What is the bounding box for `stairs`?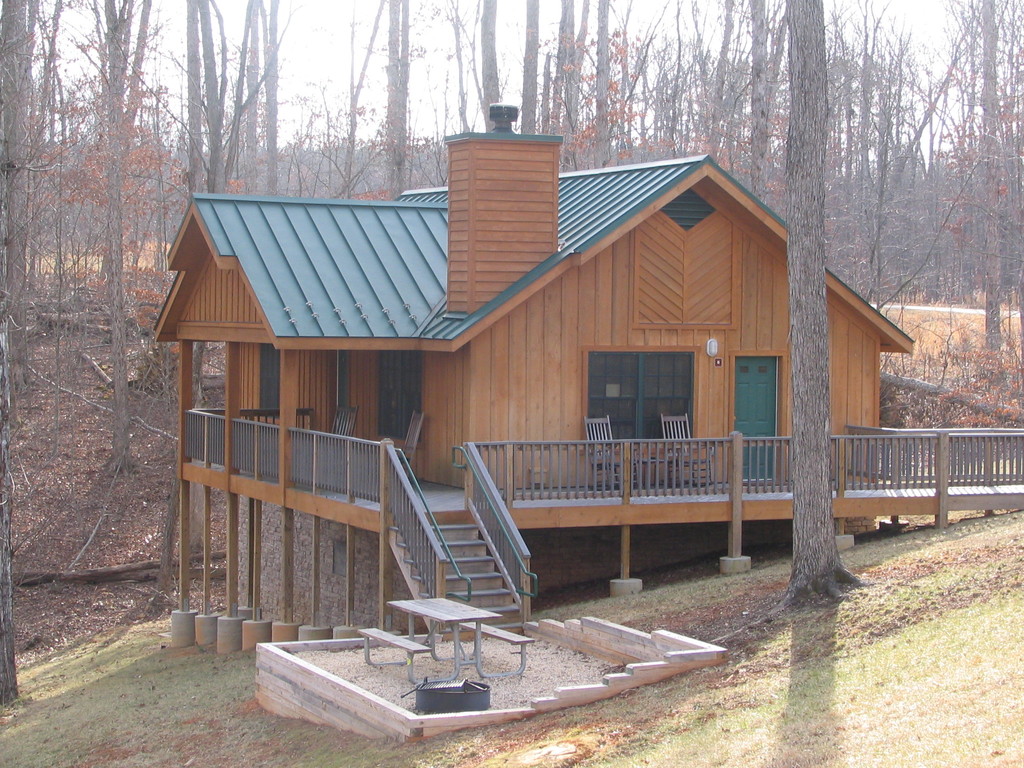
pyautogui.locateOnScreen(390, 500, 534, 643).
